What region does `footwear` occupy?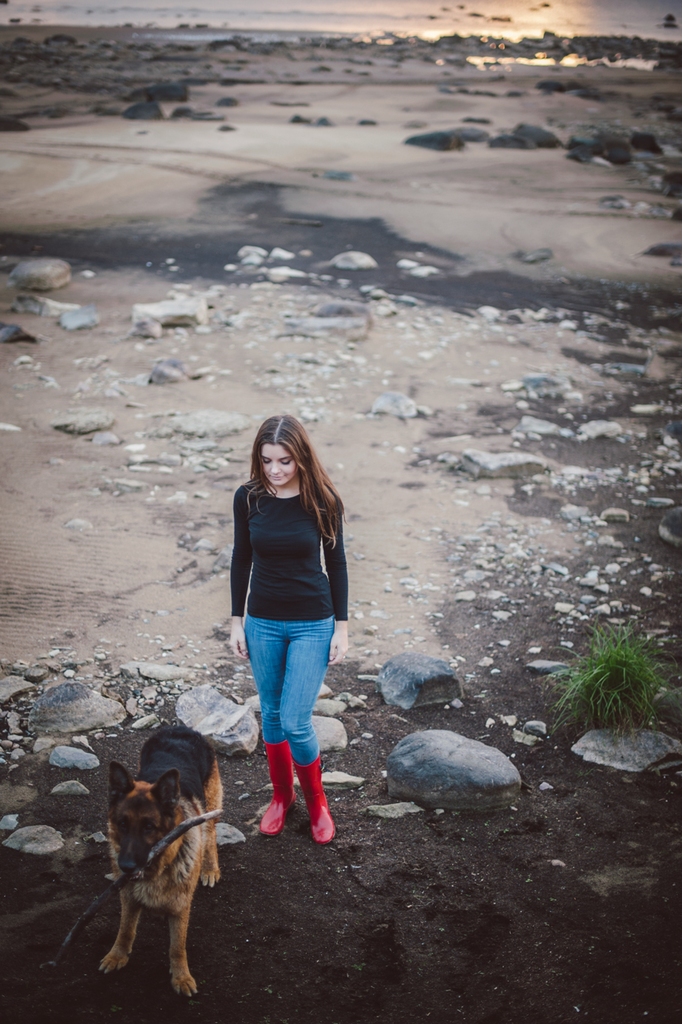
bbox=[258, 740, 298, 842].
